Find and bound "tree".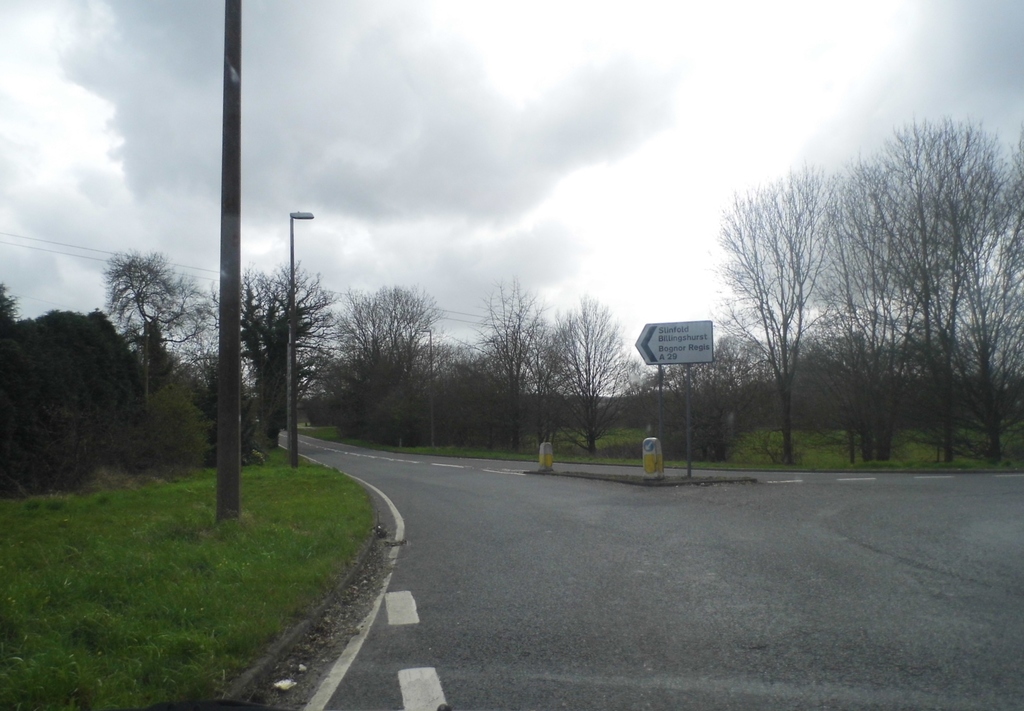
Bound: 301/318/357/442.
